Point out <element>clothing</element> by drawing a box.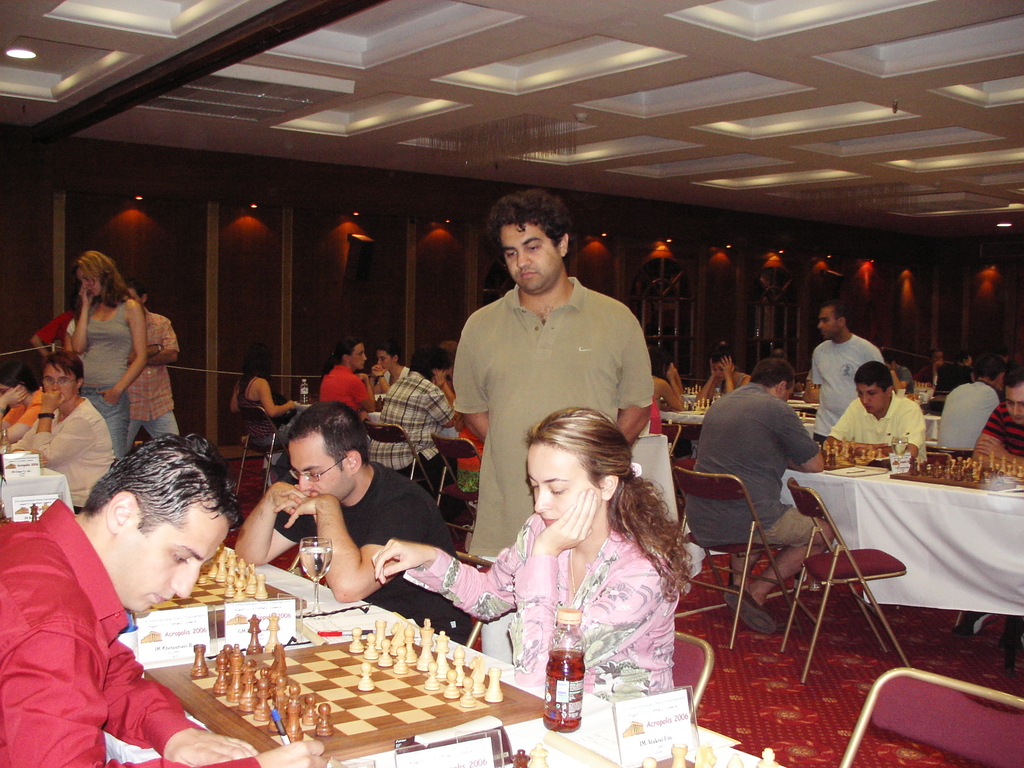
836,394,922,474.
